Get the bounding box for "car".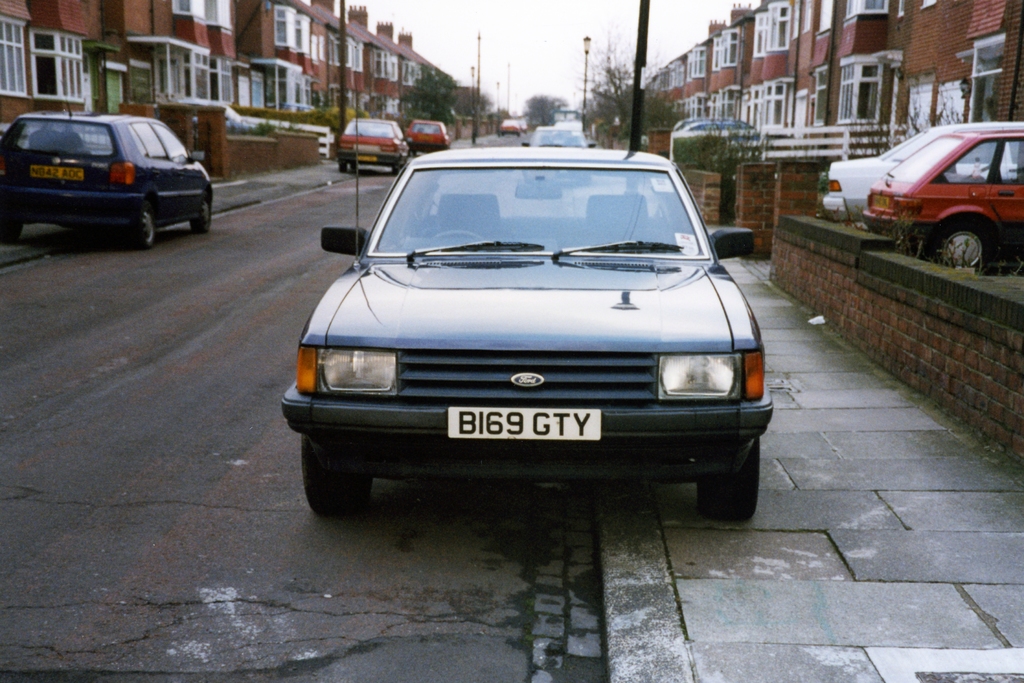
box=[521, 124, 593, 149].
